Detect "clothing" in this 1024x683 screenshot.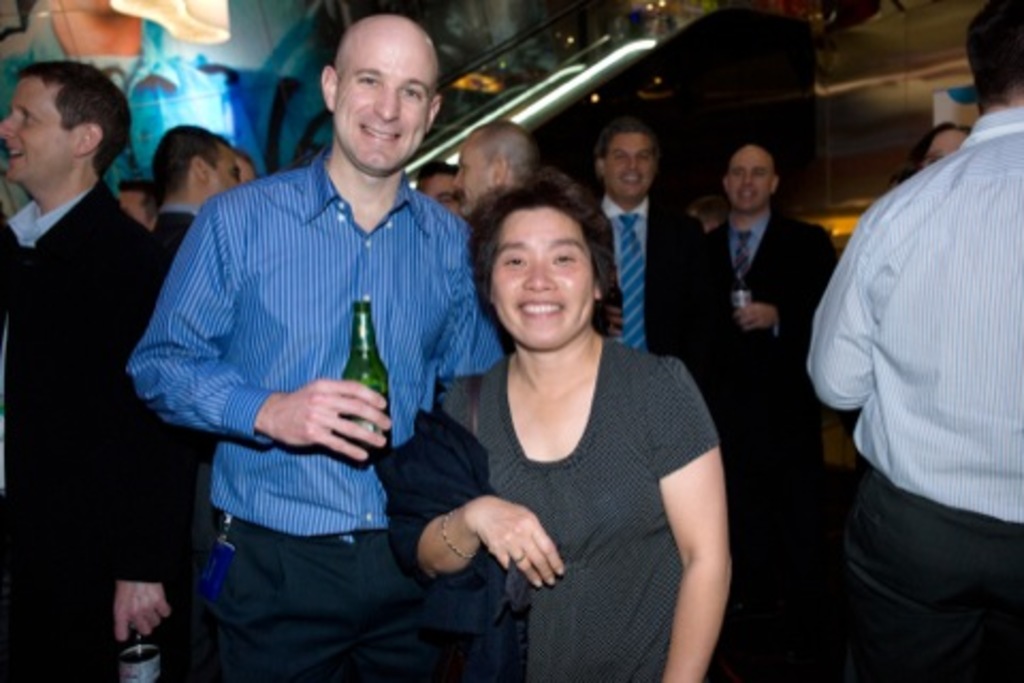
Detection: 798 105 1022 681.
